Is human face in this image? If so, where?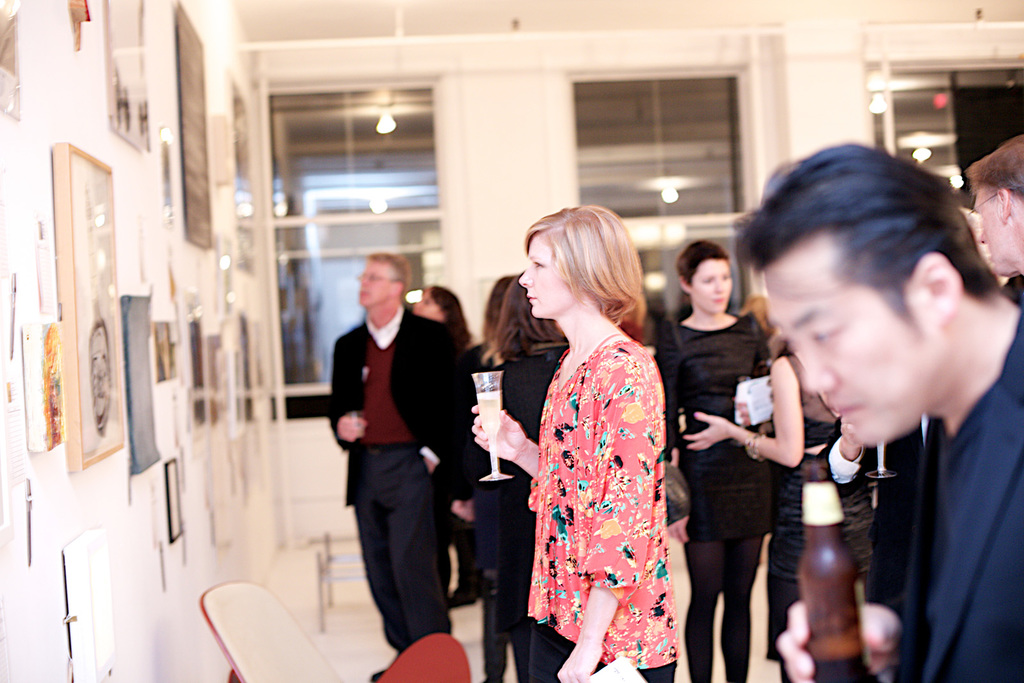
Yes, at locate(691, 260, 732, 314).
